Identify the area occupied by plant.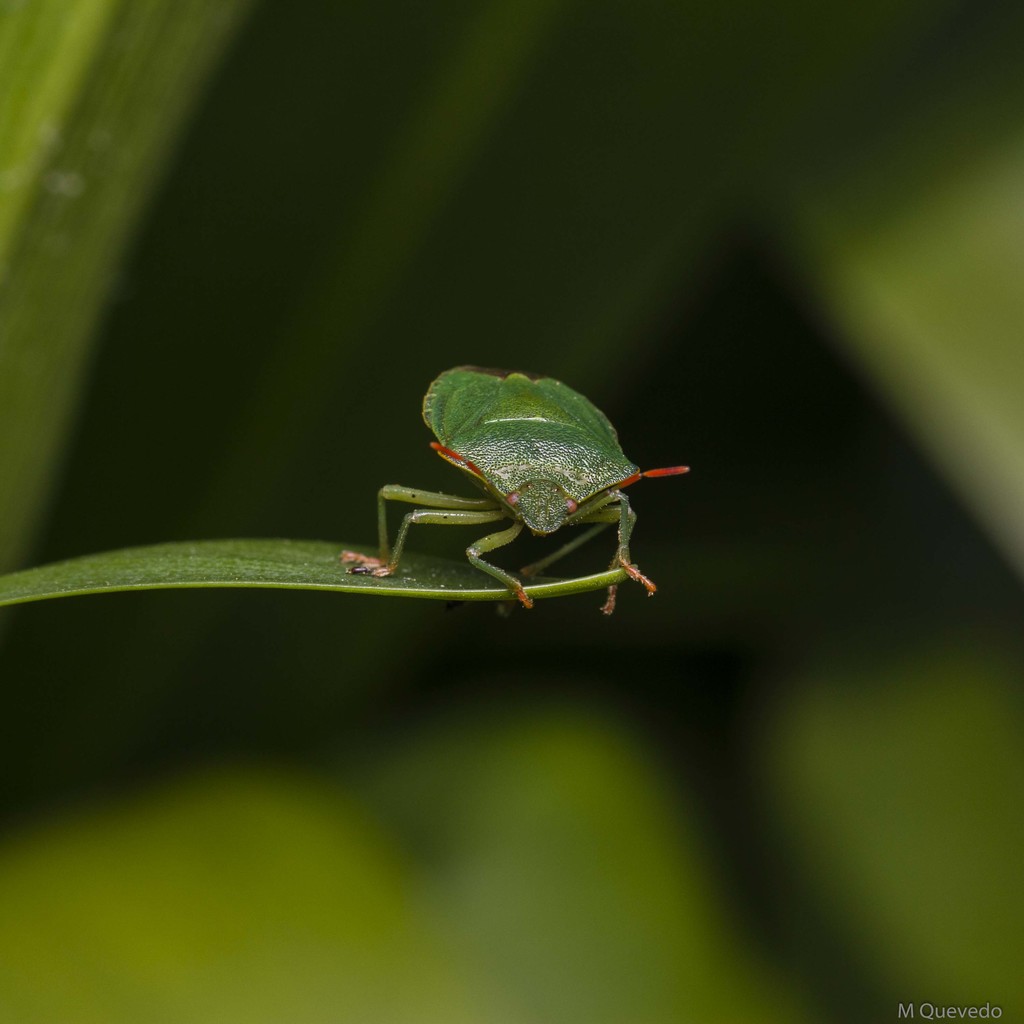
Area: crop(1, 6, 1023, 1023).
